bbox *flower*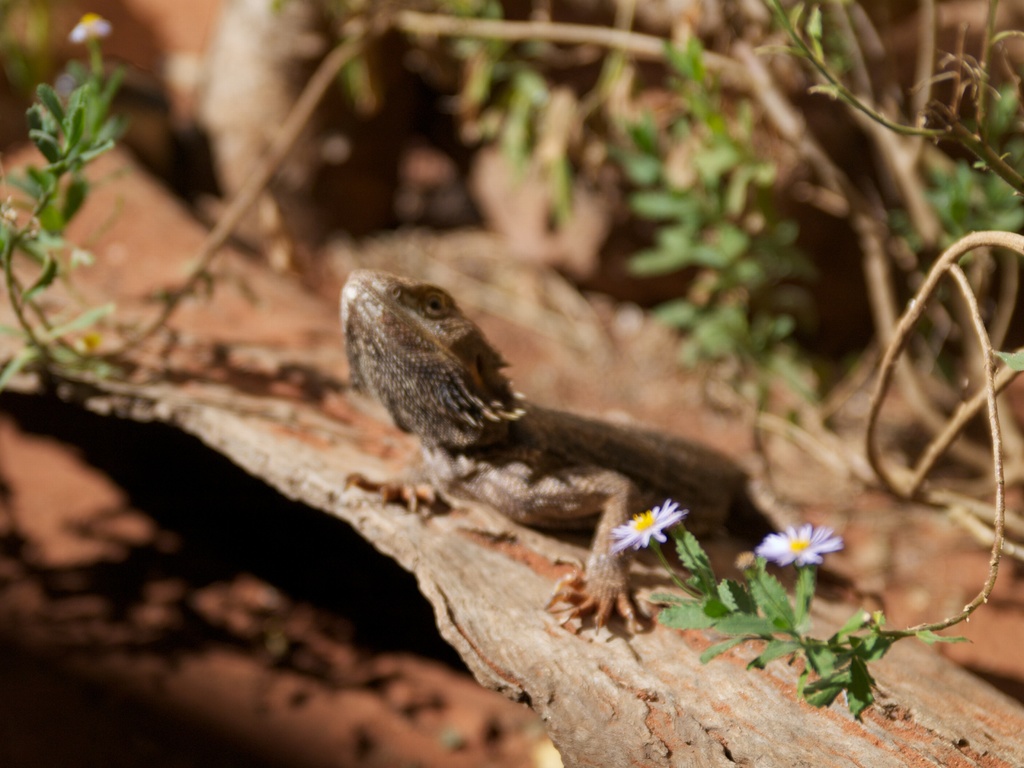
746 516 846 570
